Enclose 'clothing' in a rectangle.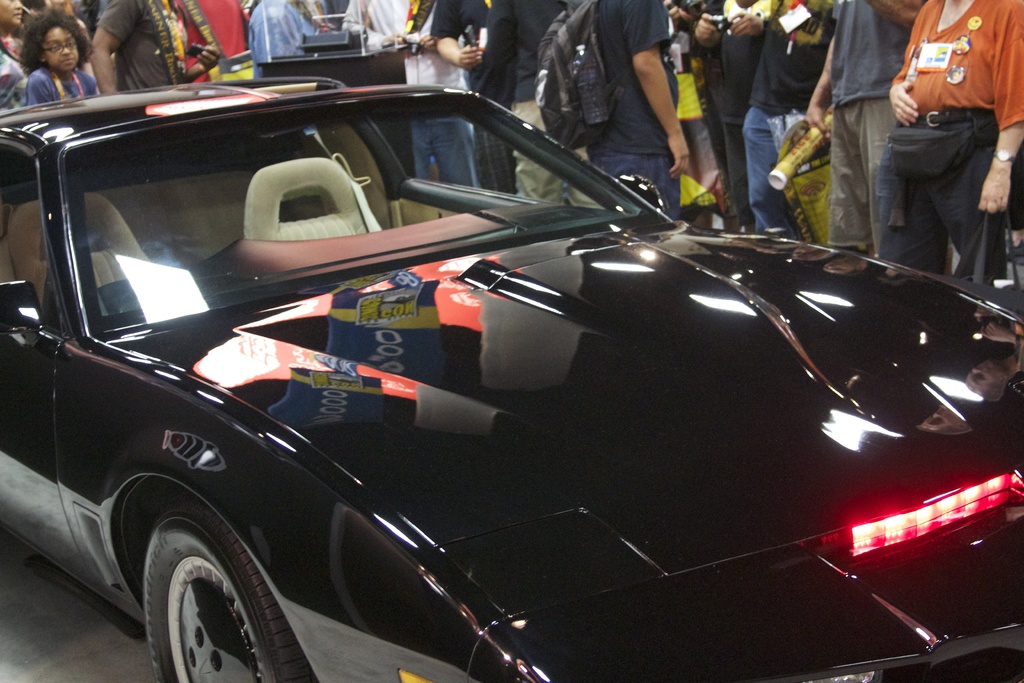
[100,0,227,96].
